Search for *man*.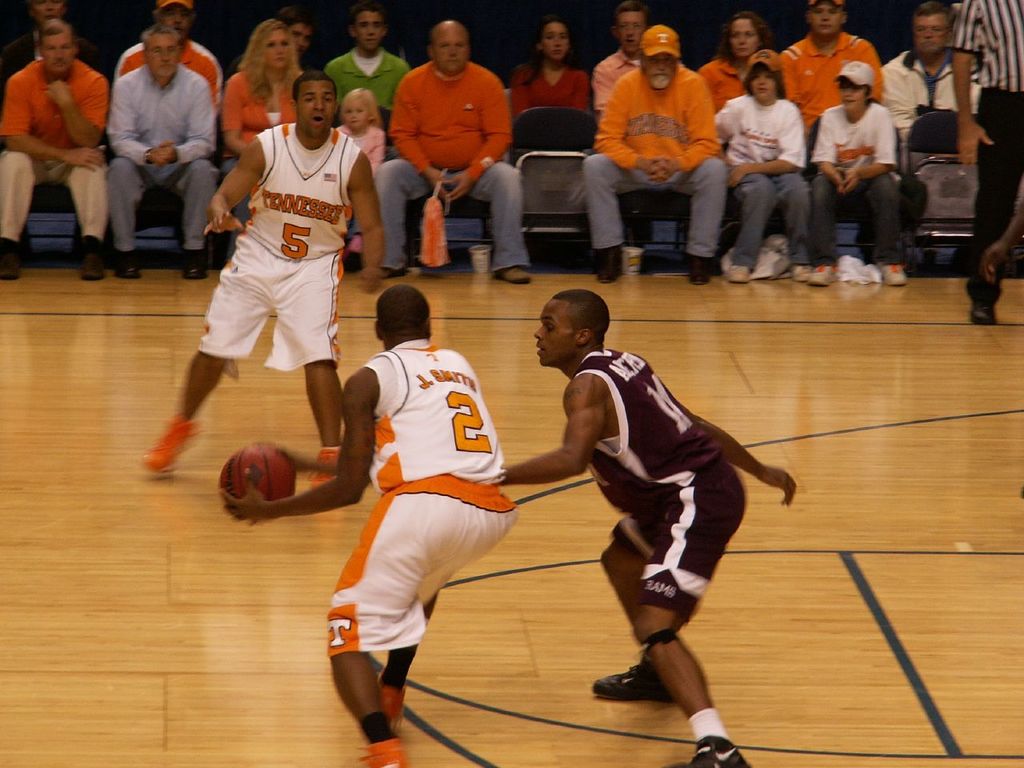
Found at bbox=[81, 21, 217, 255].
